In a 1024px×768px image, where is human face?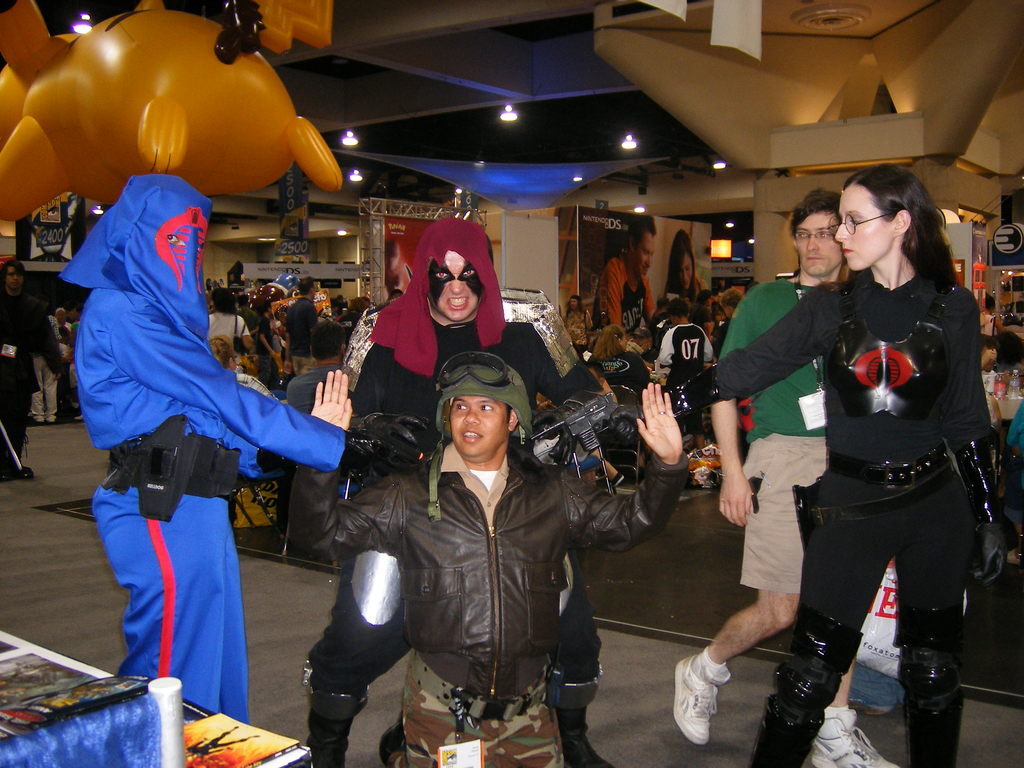
(left=437, top=250, right=476, bottom=319).
